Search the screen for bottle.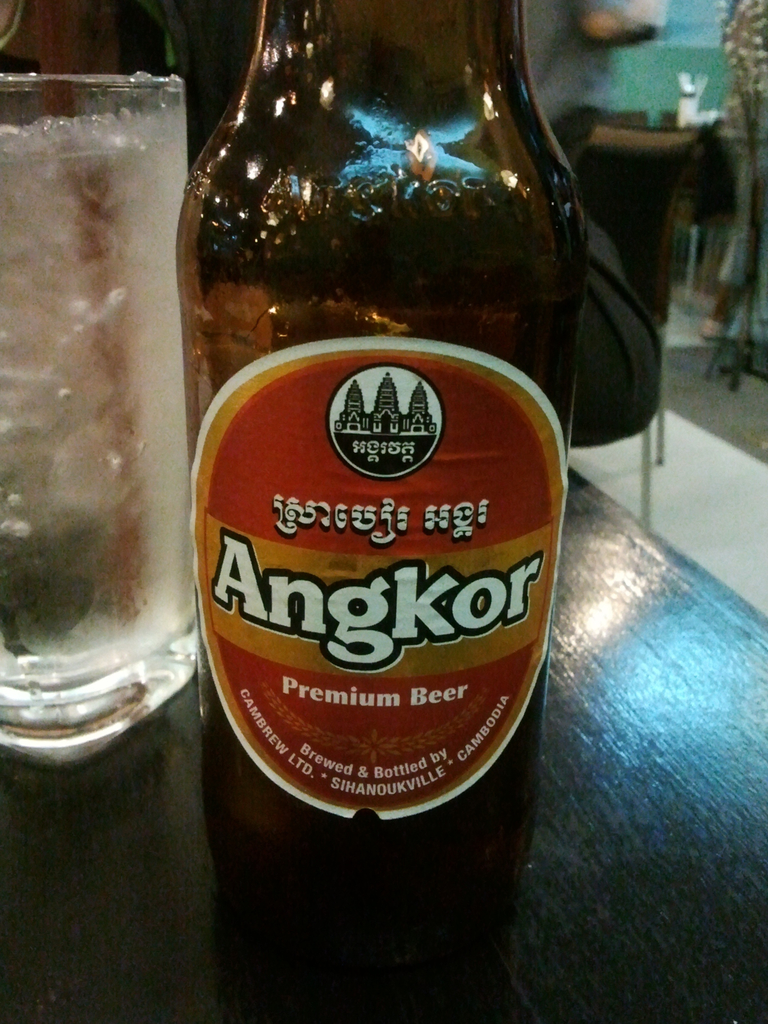
Found at (left=178, top=73, right=557, bottom=957).
